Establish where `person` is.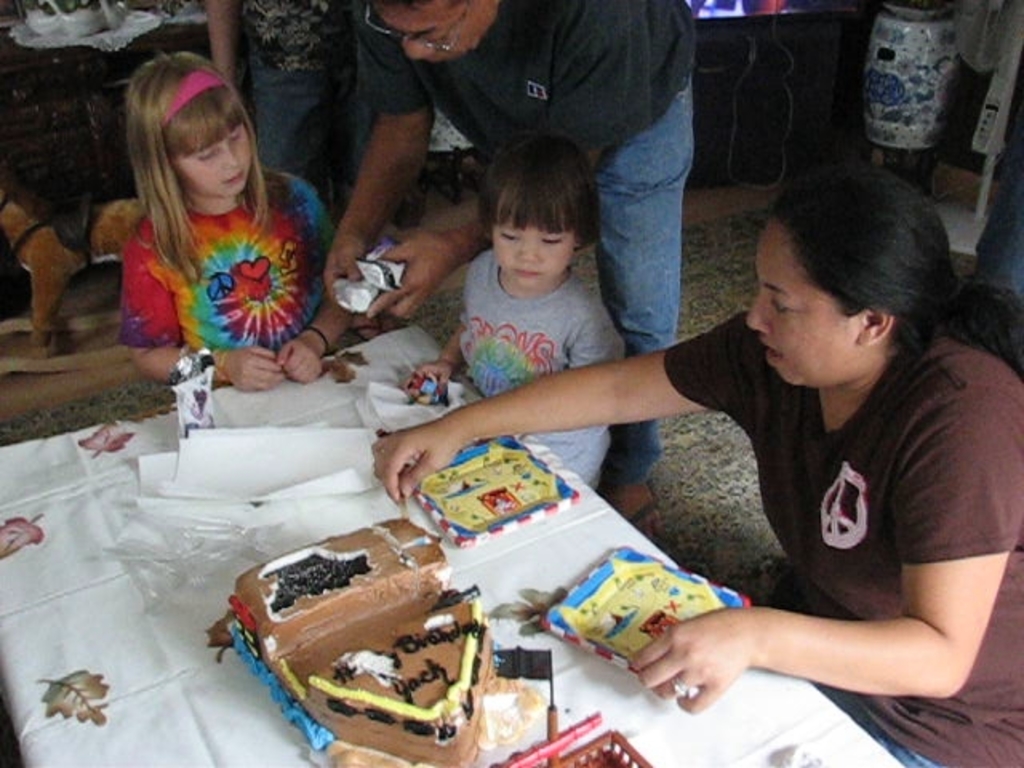
Established at <bbox>371, 165, 1022, 766</bbox>.
